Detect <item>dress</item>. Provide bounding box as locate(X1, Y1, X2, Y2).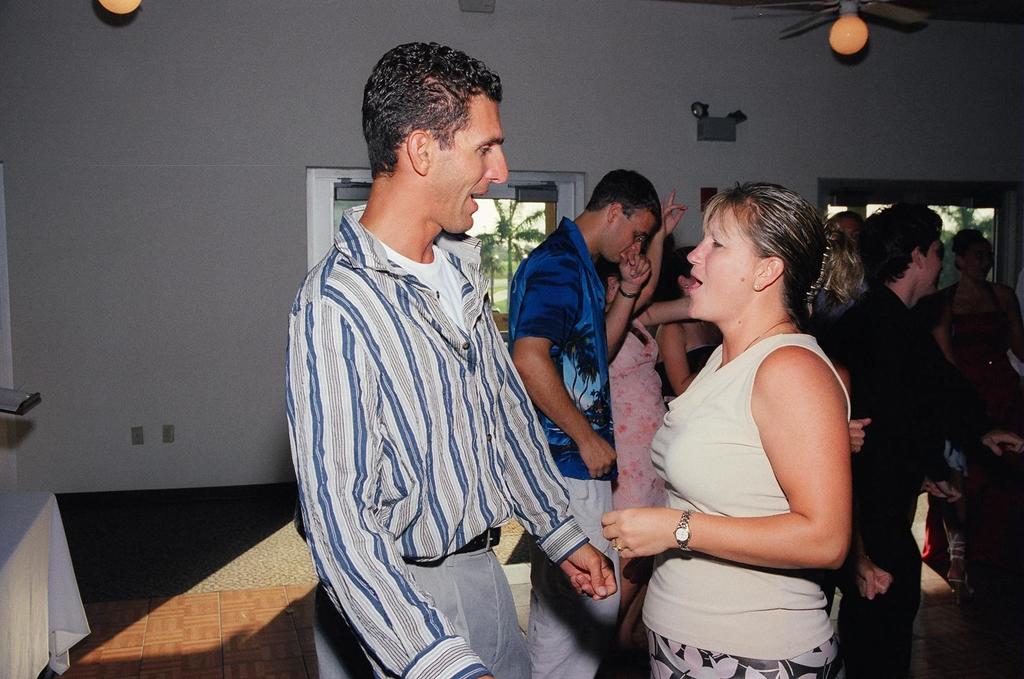
locate(592, 278, 704, 590).
